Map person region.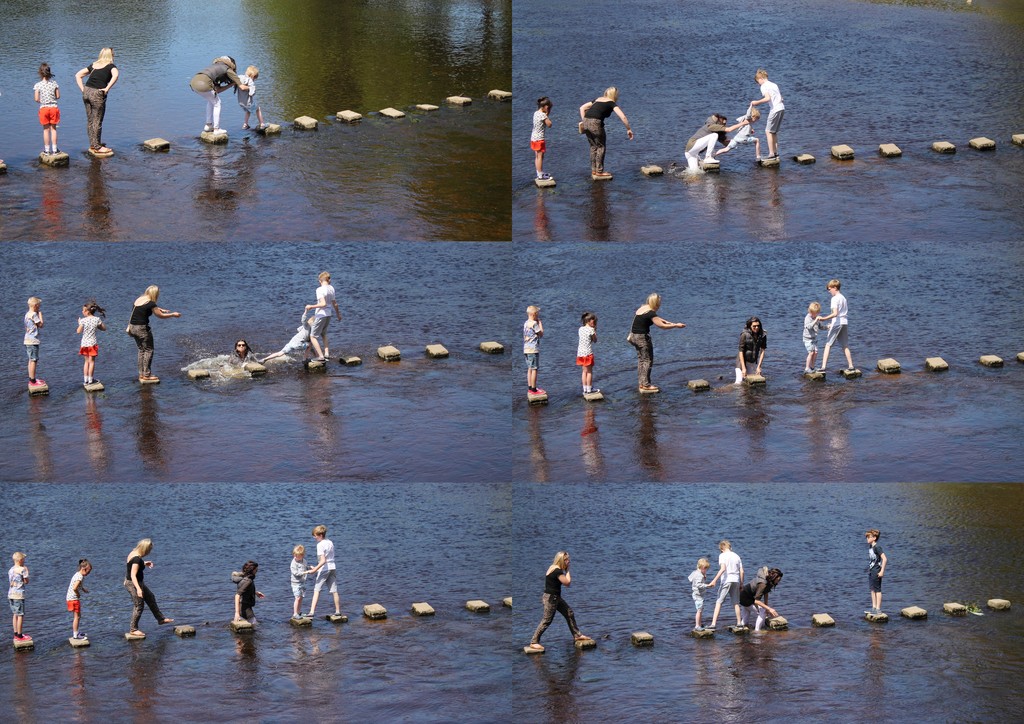
Mapped to x1=737 y1=558 x2=780 y2=636.
